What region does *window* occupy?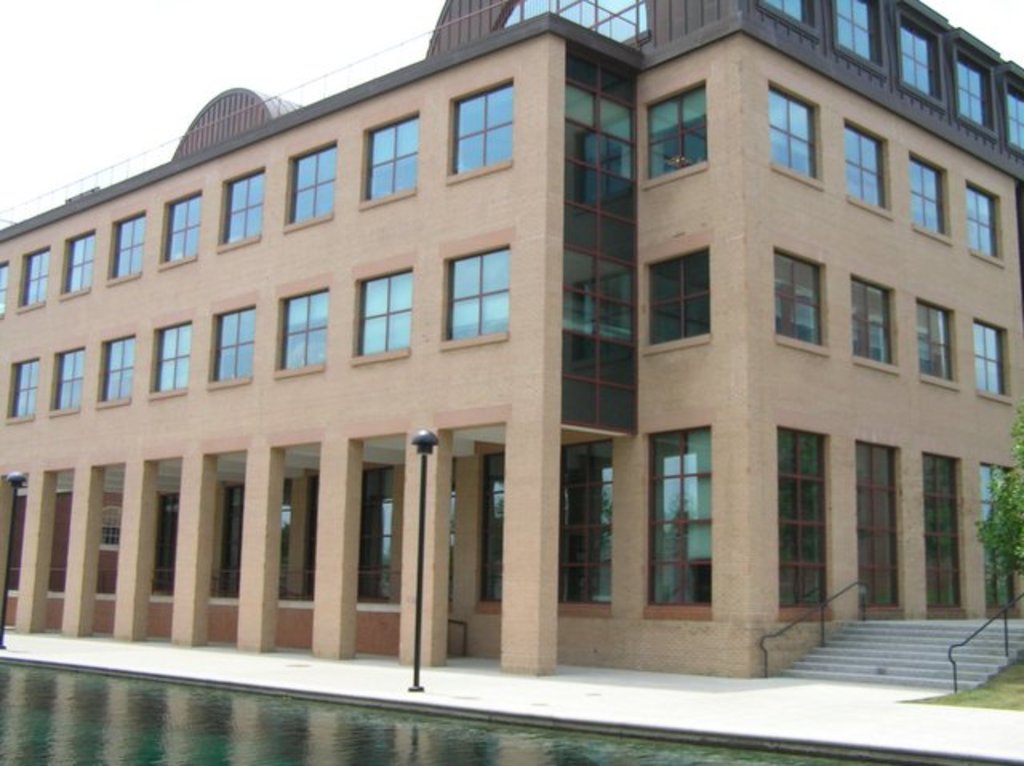
99:499:117:552.
